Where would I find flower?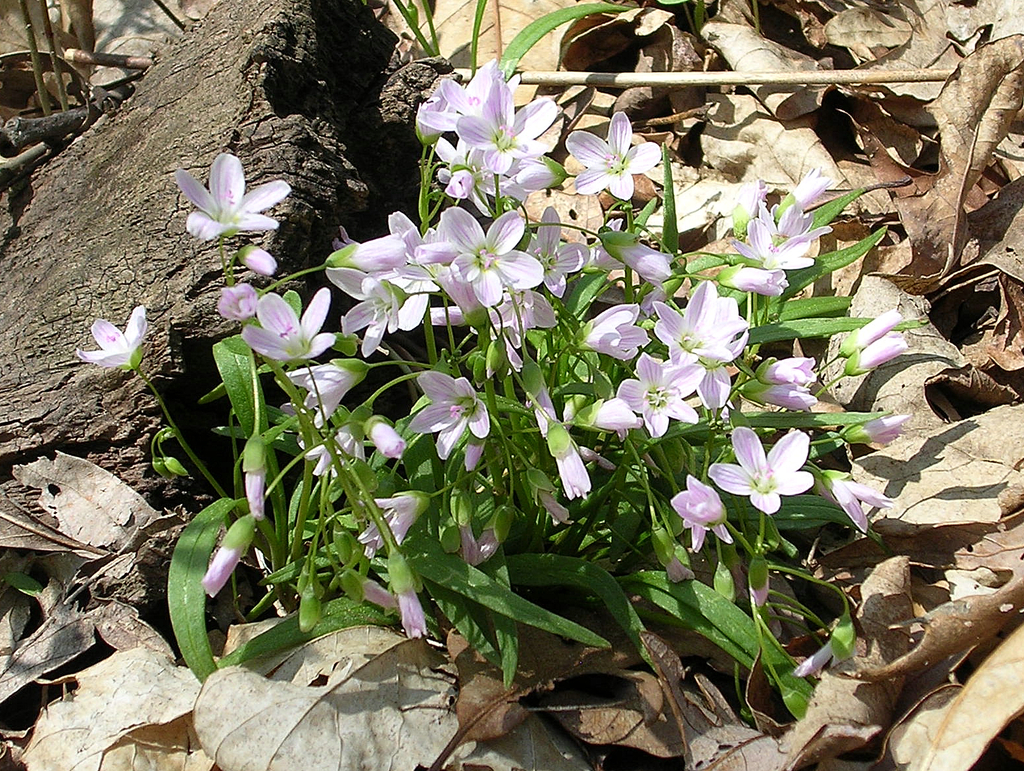
At [left=709, top=427, right=821, bottom=519].
